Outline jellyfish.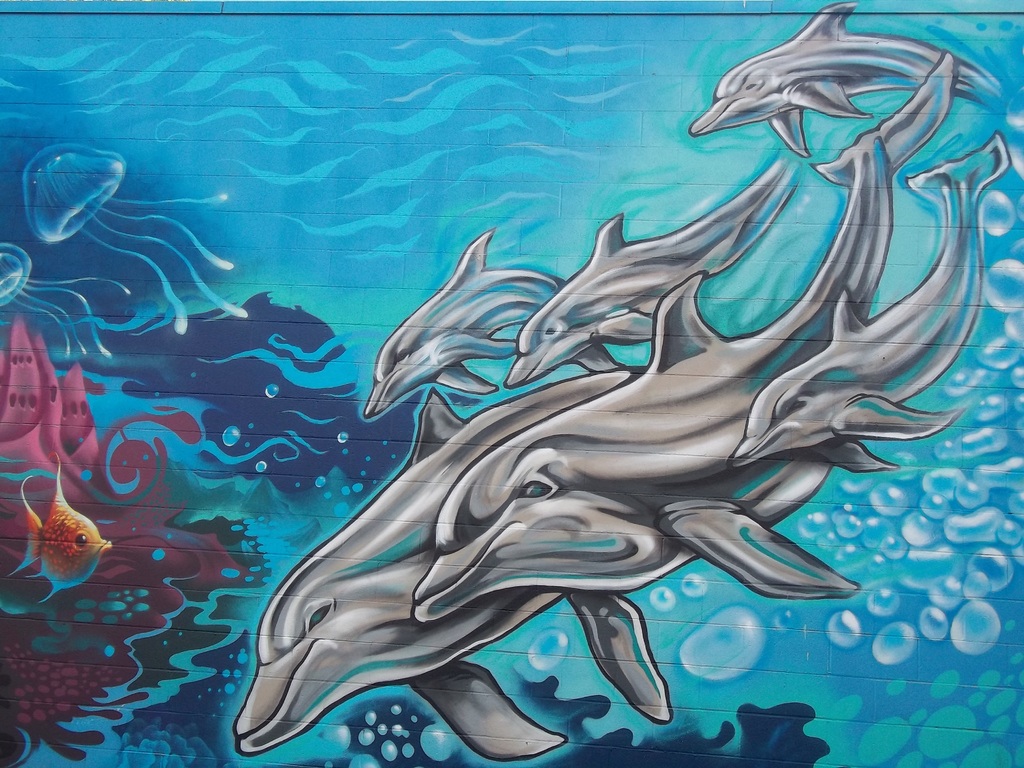
Outline: bbox=(16, 138, 108, 245).
